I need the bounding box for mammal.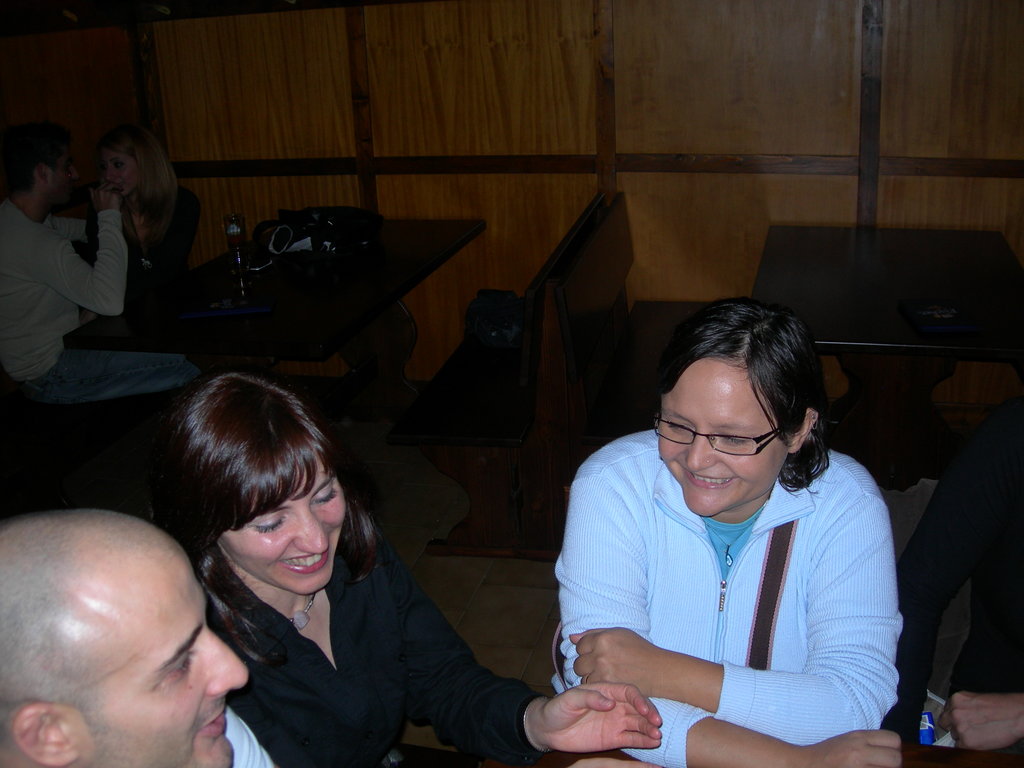
Here it is: [x1=509, y1=316, x2=924, y2=767].
